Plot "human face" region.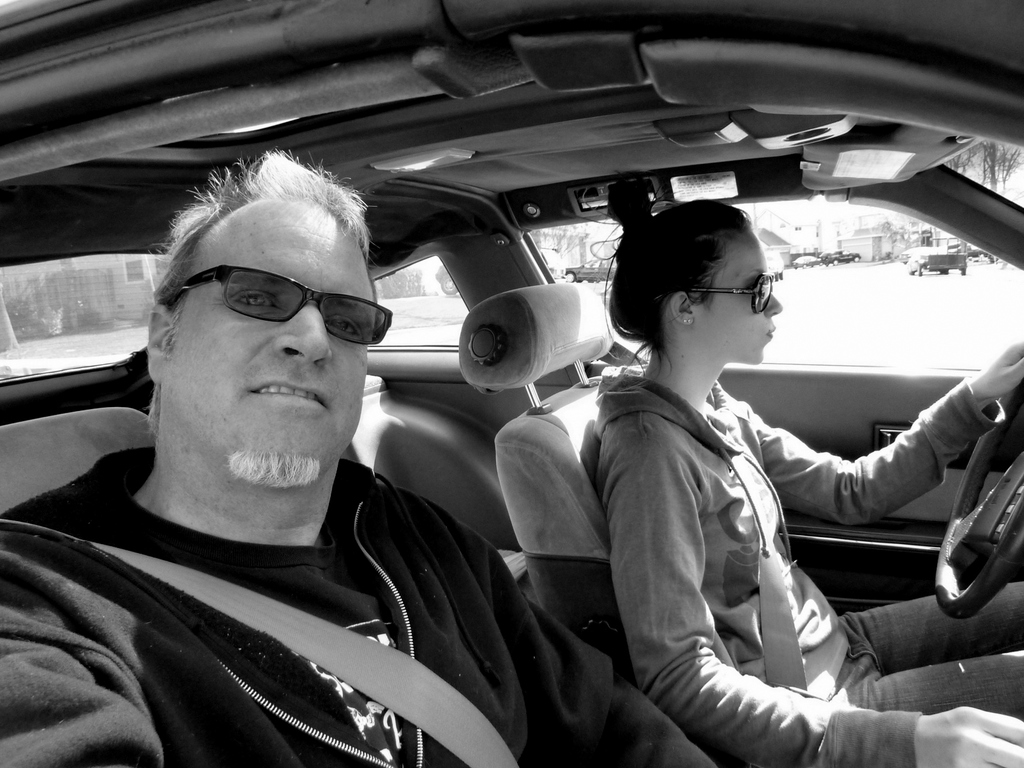
Plotted at (left=161, top=196, right=372, bottom=491).
